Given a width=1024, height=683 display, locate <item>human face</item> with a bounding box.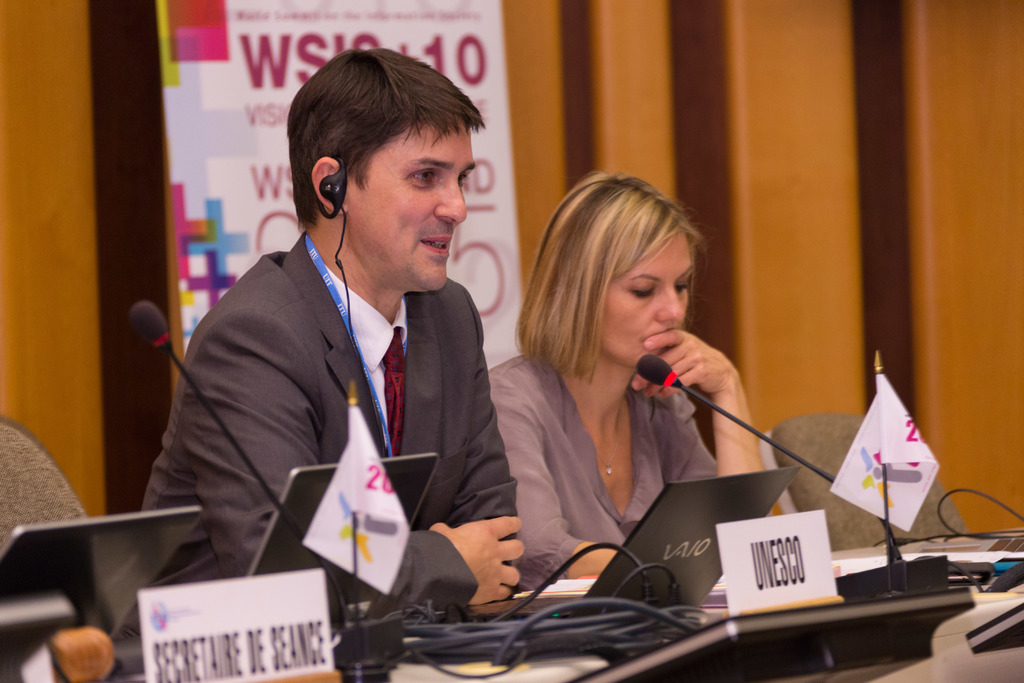
Located: crop(351, 110, 479, 289).
